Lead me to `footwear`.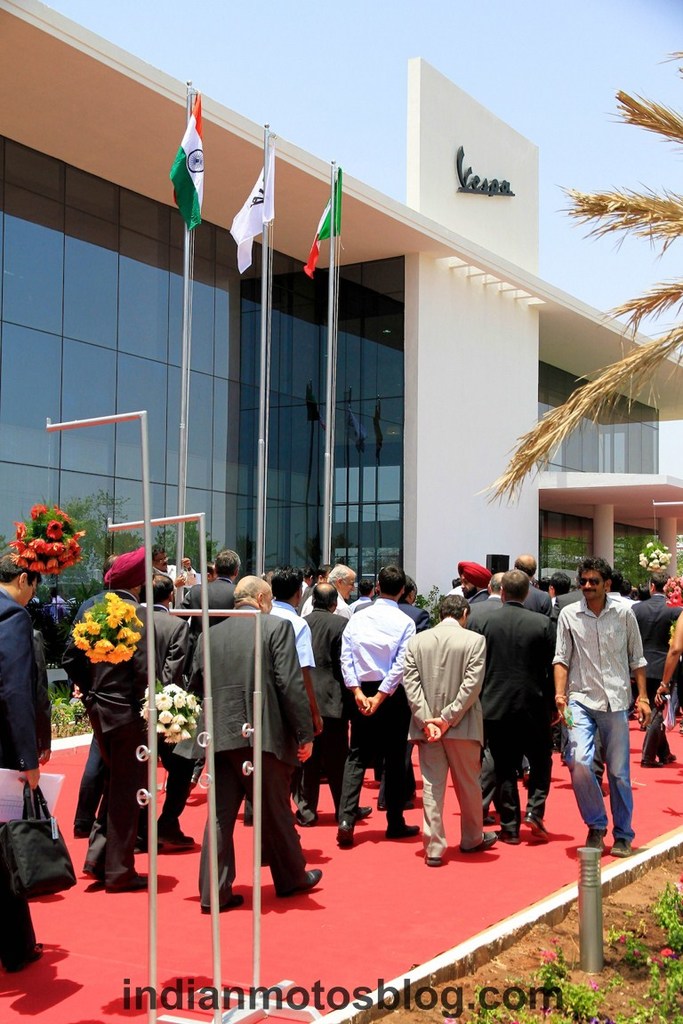
Lead to [x1=279, y1=867, x2=324, y2=897].
